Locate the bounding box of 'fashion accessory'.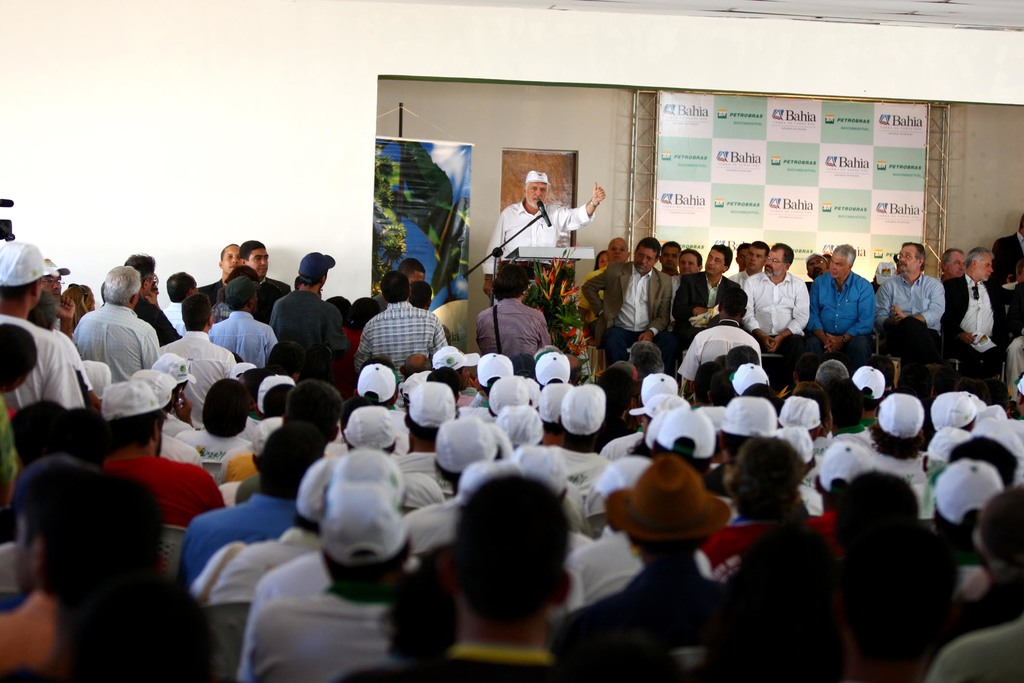
Bounding box: select_region(493, 403, 546, 456).
